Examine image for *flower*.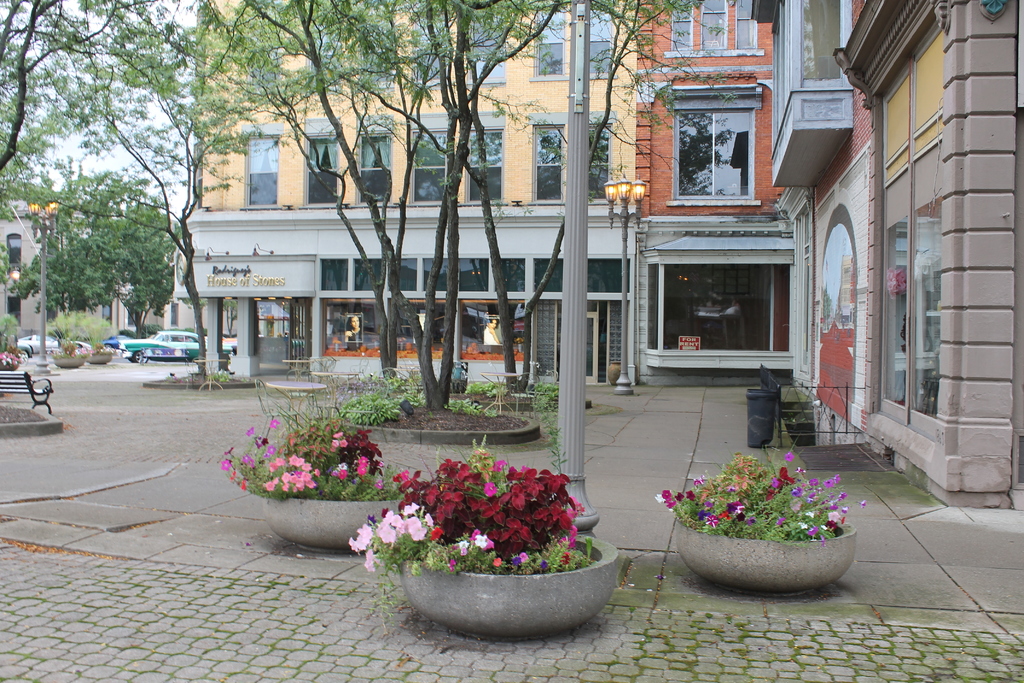
Examination result: pyautogui.locateOnScreen(0, 349, 15, 377).
